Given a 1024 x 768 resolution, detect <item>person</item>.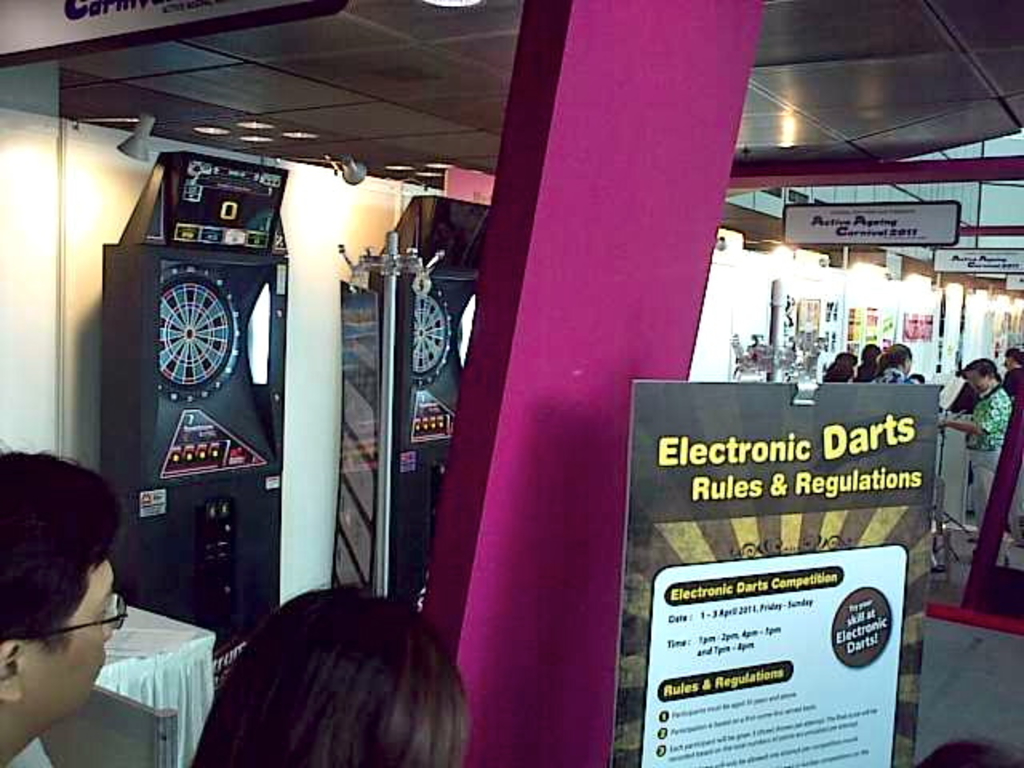
(left=0, top=454, right=125, bottom=766).
